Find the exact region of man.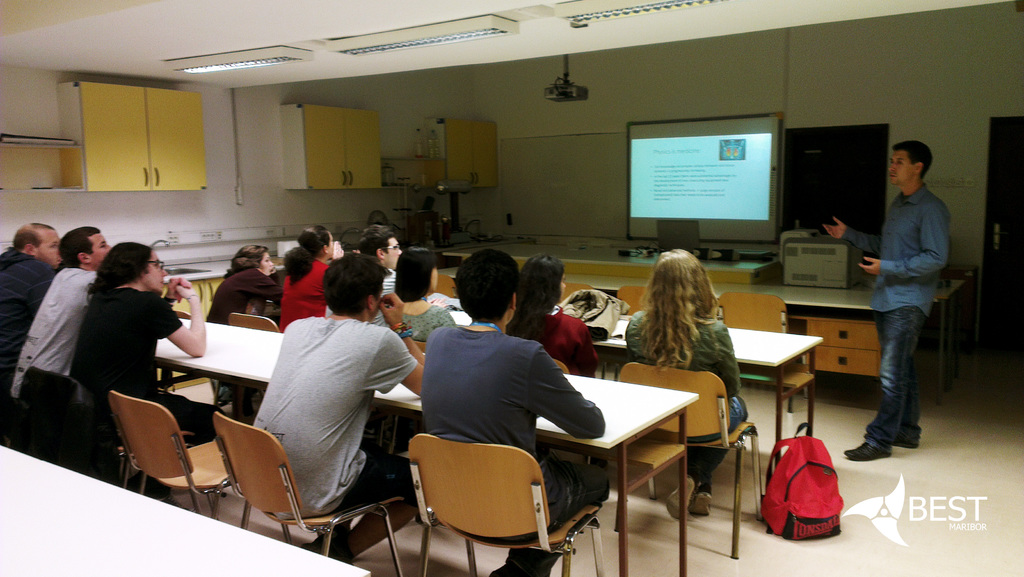
Exact region: detection(861, 134, 962, 450).
